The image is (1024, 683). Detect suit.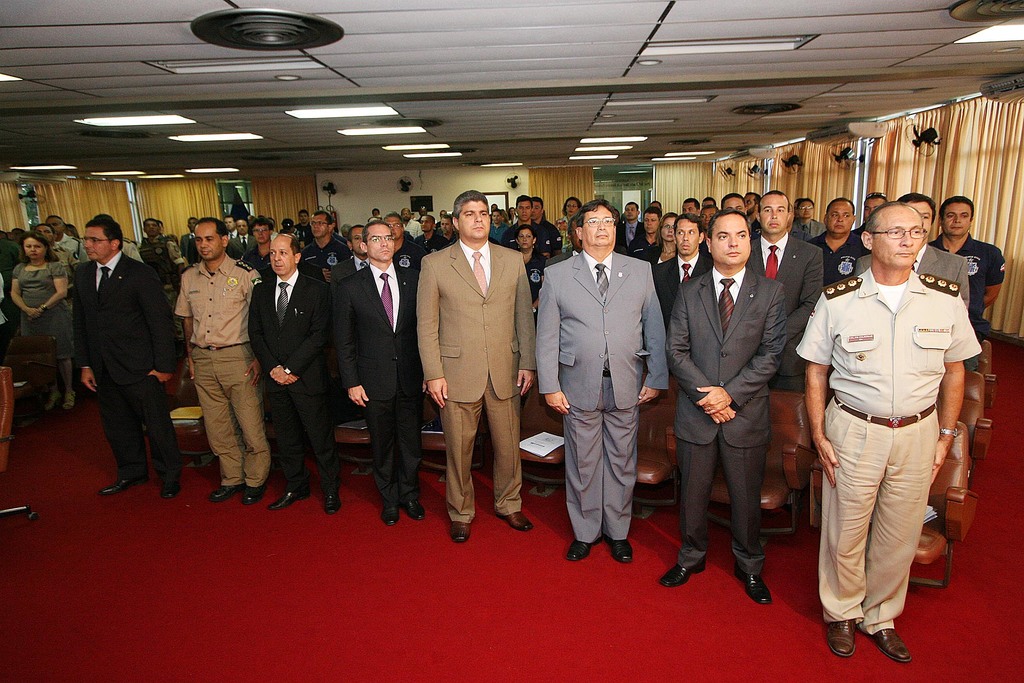
Detection: select_region(524, 247, 666, 541).
